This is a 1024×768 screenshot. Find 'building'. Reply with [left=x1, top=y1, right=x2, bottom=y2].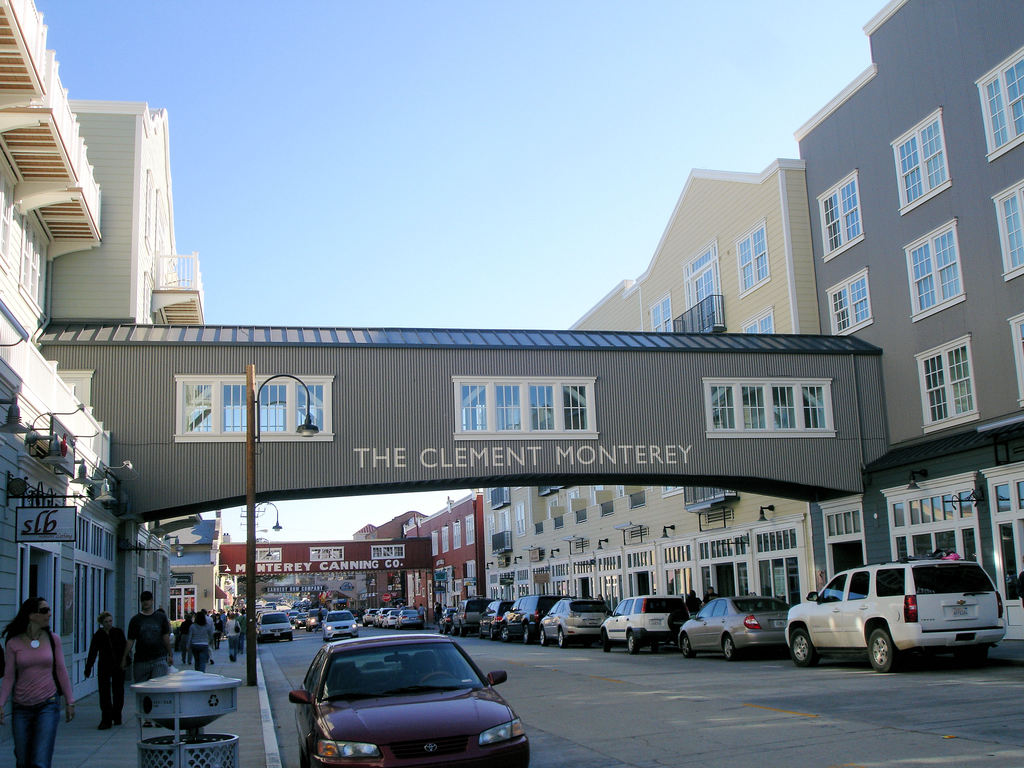
[left=485, top=161, right=822, bottom=598].
